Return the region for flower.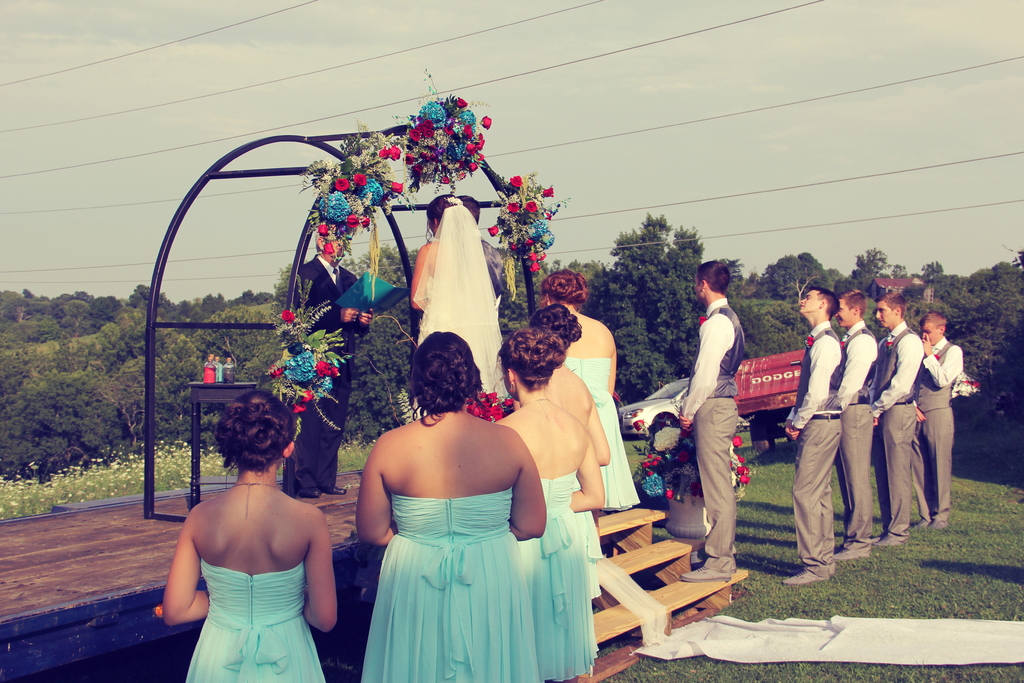
481,391,504,422.
